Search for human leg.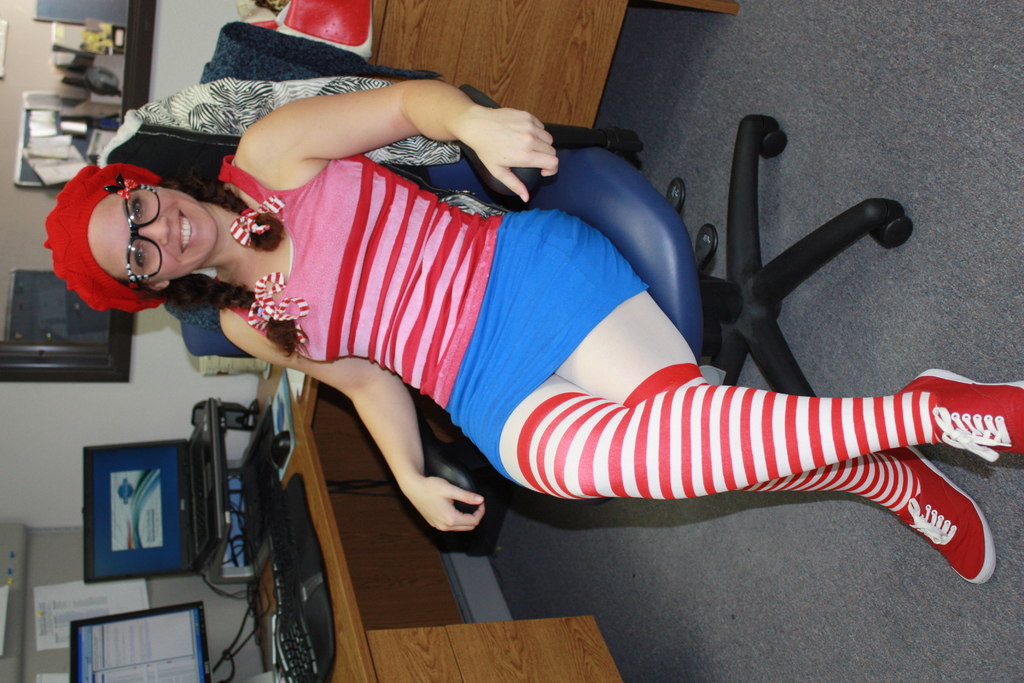
Found at bbox=(559, 208, 996, 591).
